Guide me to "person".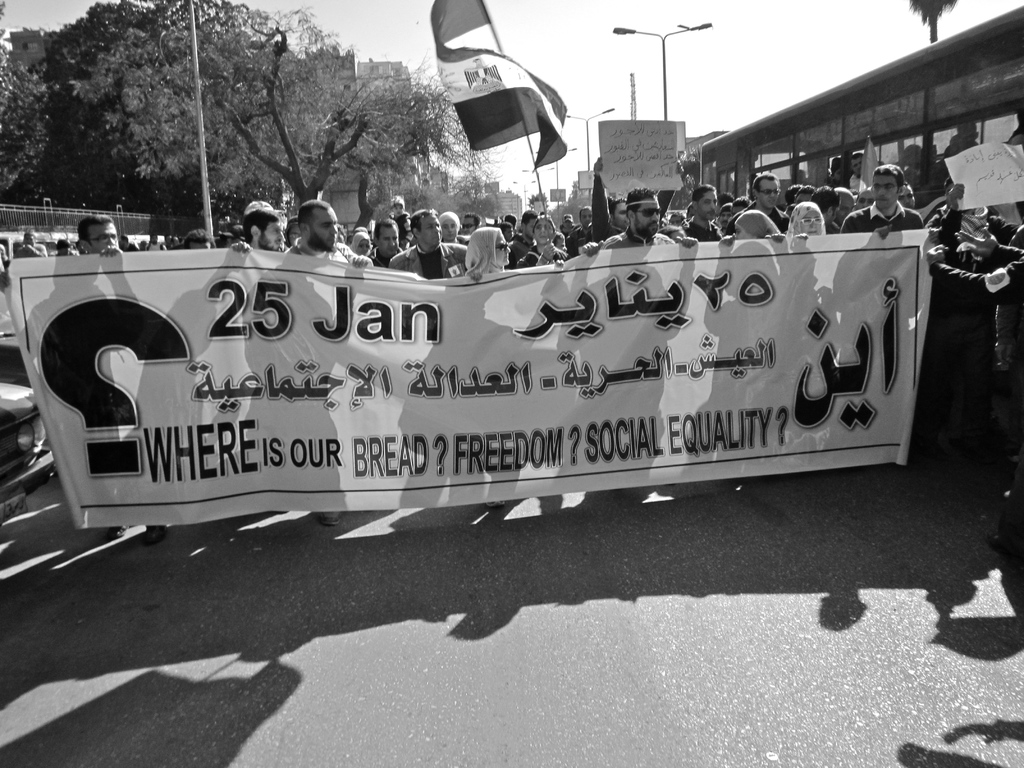
Guidance: bbox=[828, 157, 851, 188].
